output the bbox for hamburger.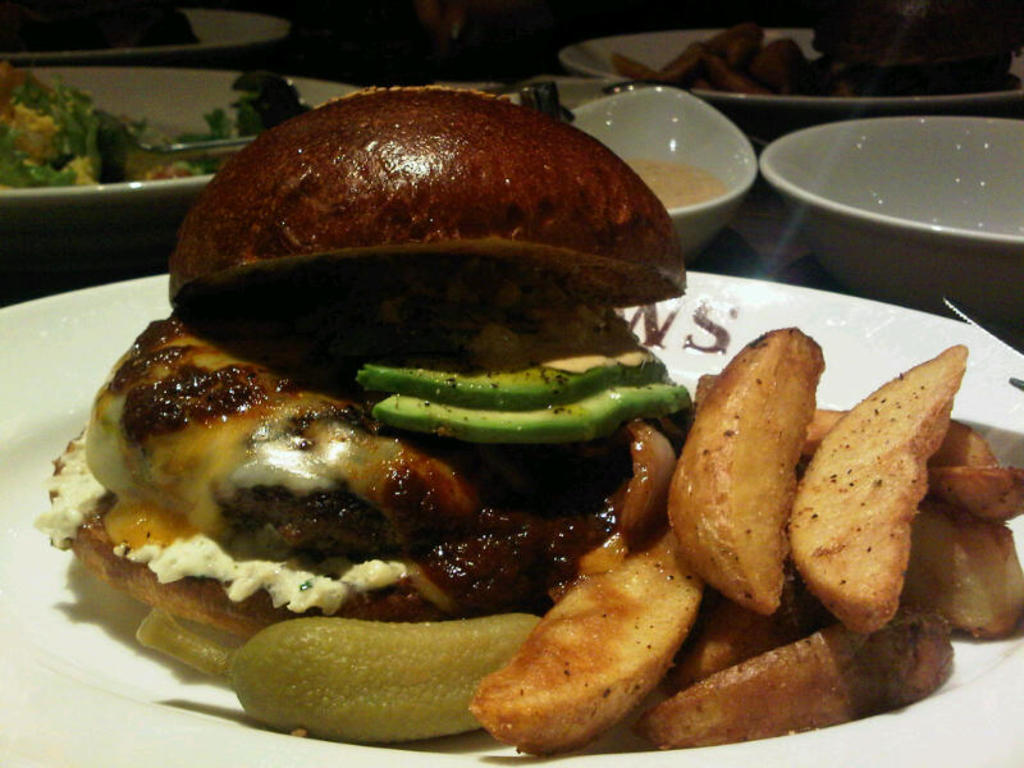
l=33, t=88, r=699, b=631.
